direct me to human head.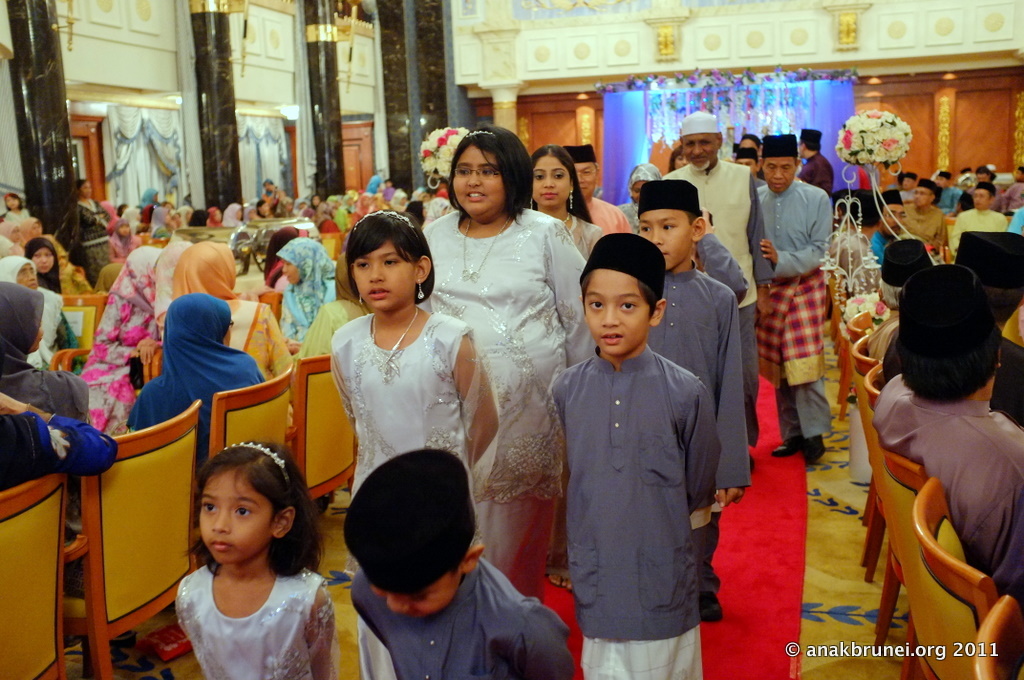
Direction: detection(344, 450, 483, 619).
